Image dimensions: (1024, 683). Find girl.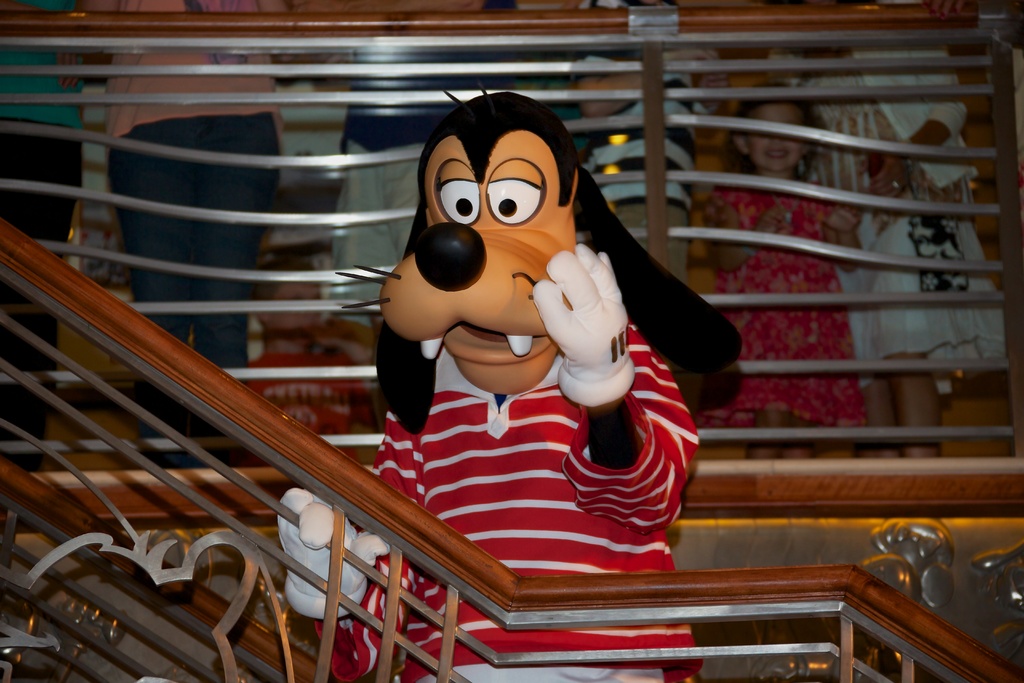
box(698, 79, 865, 461).
